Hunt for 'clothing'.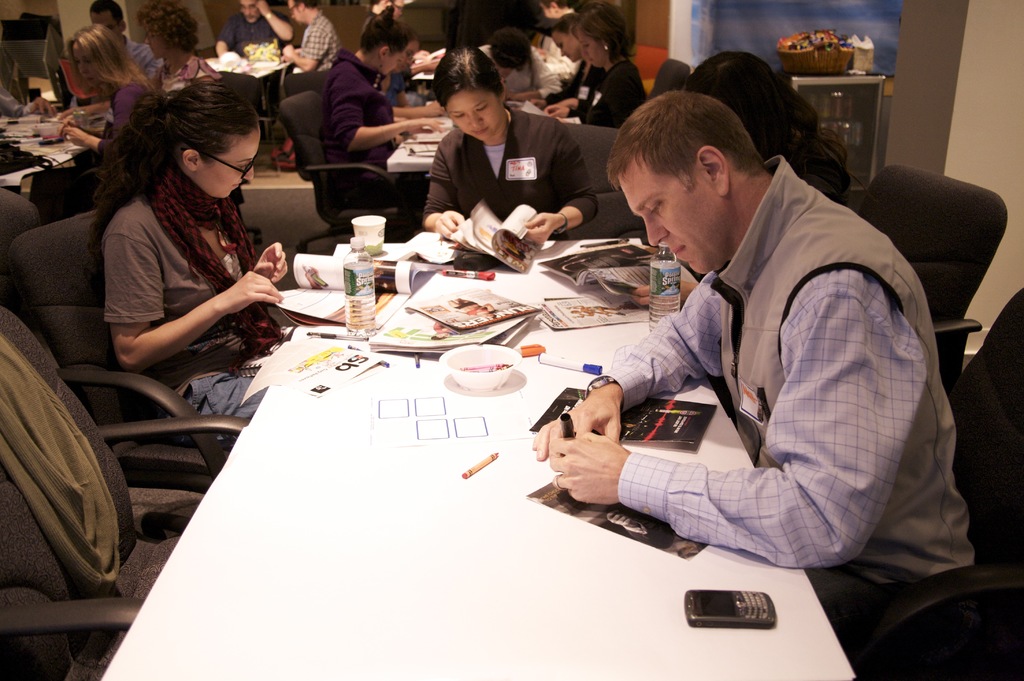
Hunted down at 361,12,412,89.
